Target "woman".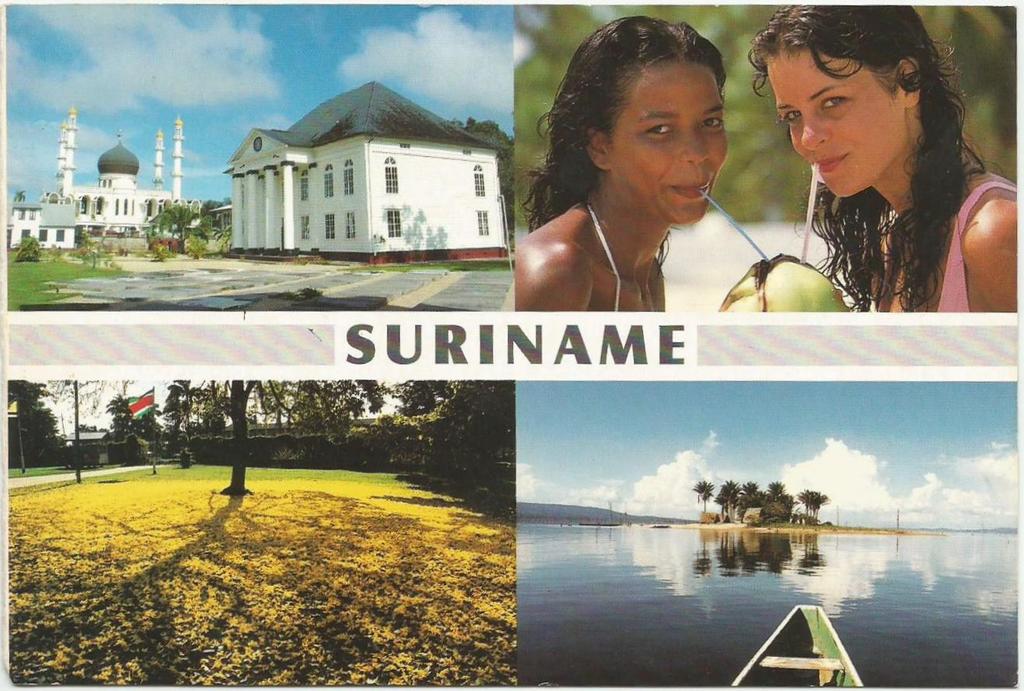
Target region: 749, 2, 1021, 316.
